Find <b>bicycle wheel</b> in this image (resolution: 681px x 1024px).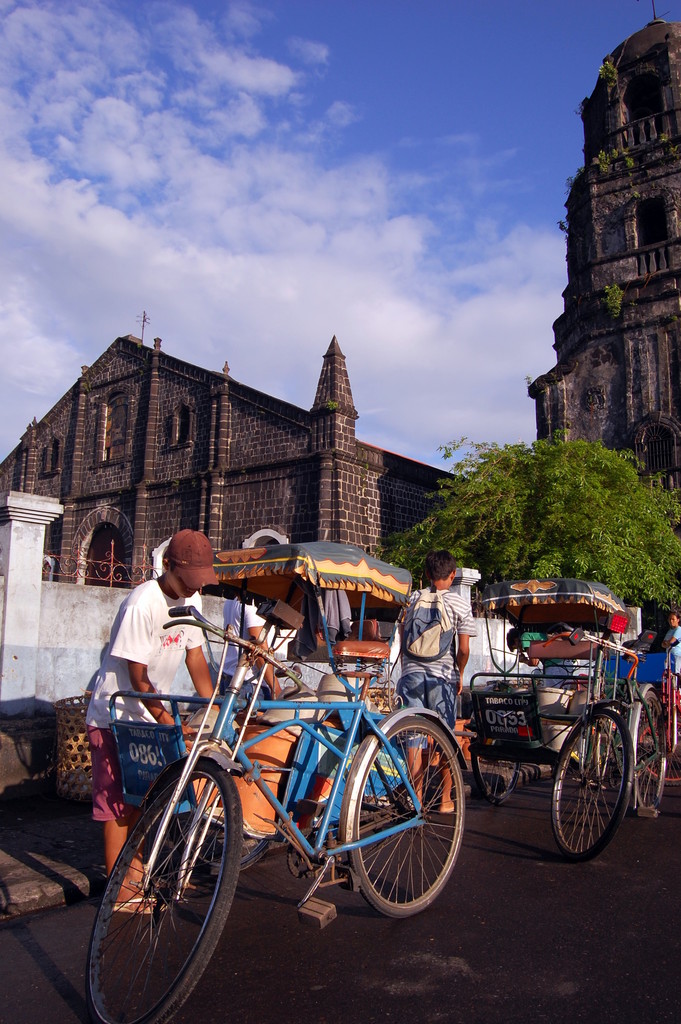
BBox(94, 800, 240, 1007).
